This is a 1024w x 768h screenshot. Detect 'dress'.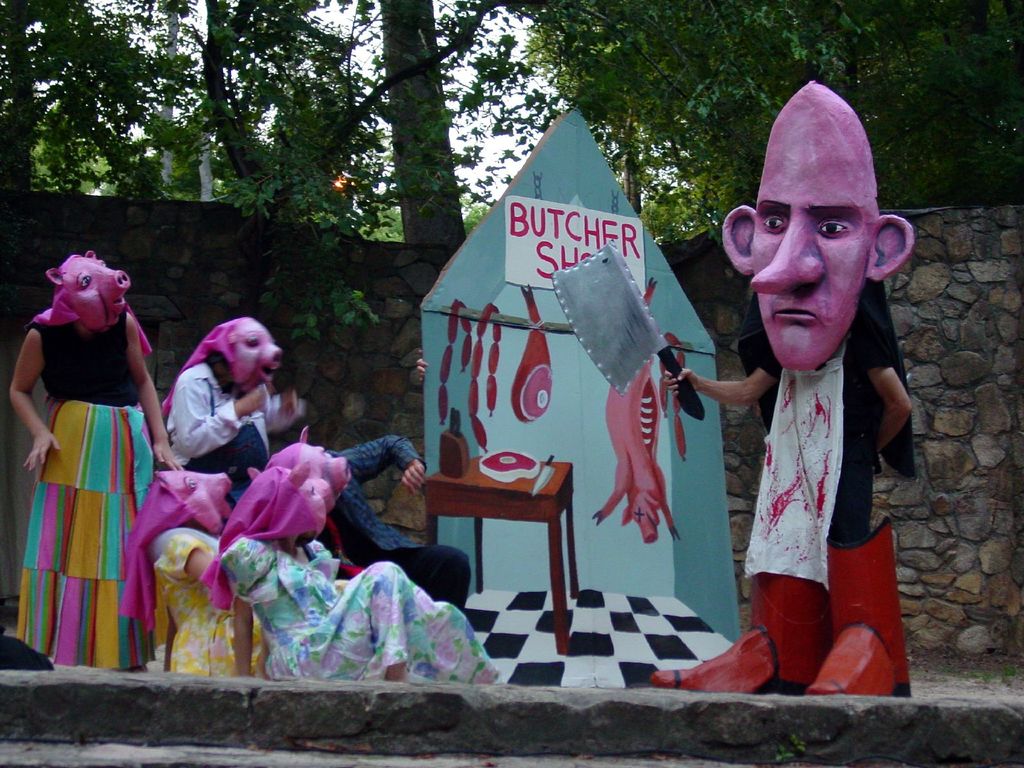
223:537:500:685.
